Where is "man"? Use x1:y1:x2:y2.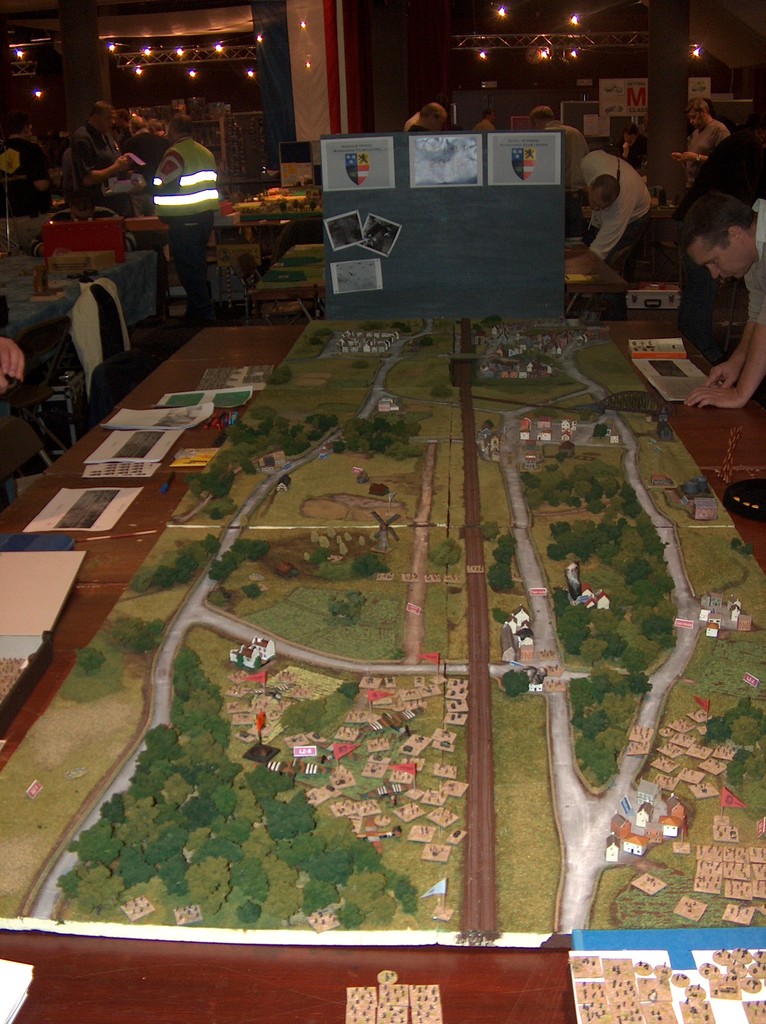
403:102:456:132.
